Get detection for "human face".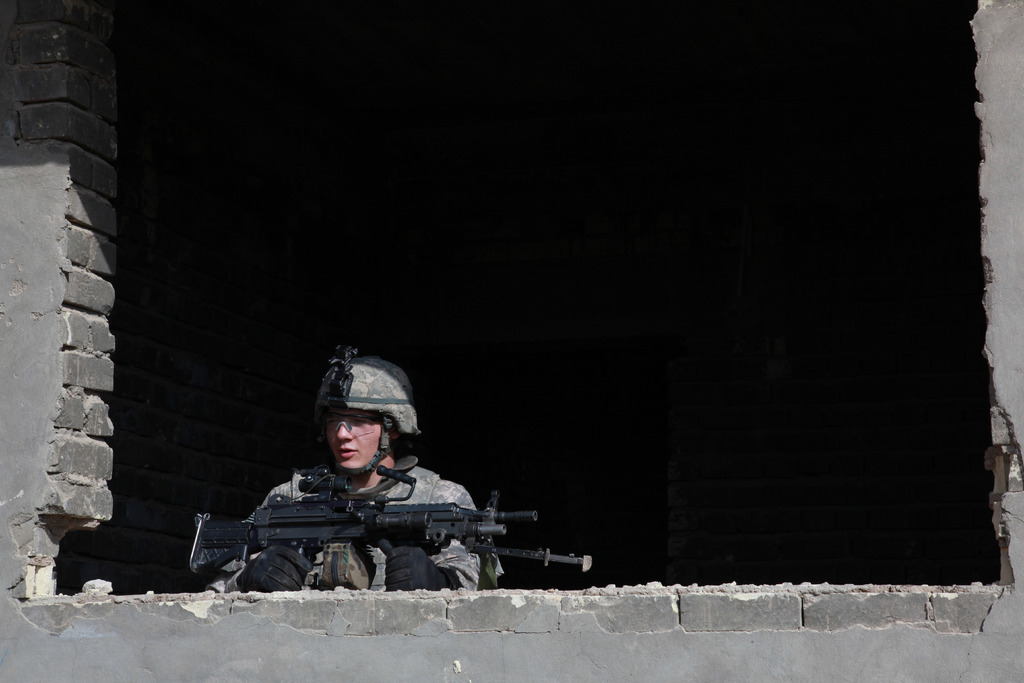
Detection: [325, 408, 383, 466].
